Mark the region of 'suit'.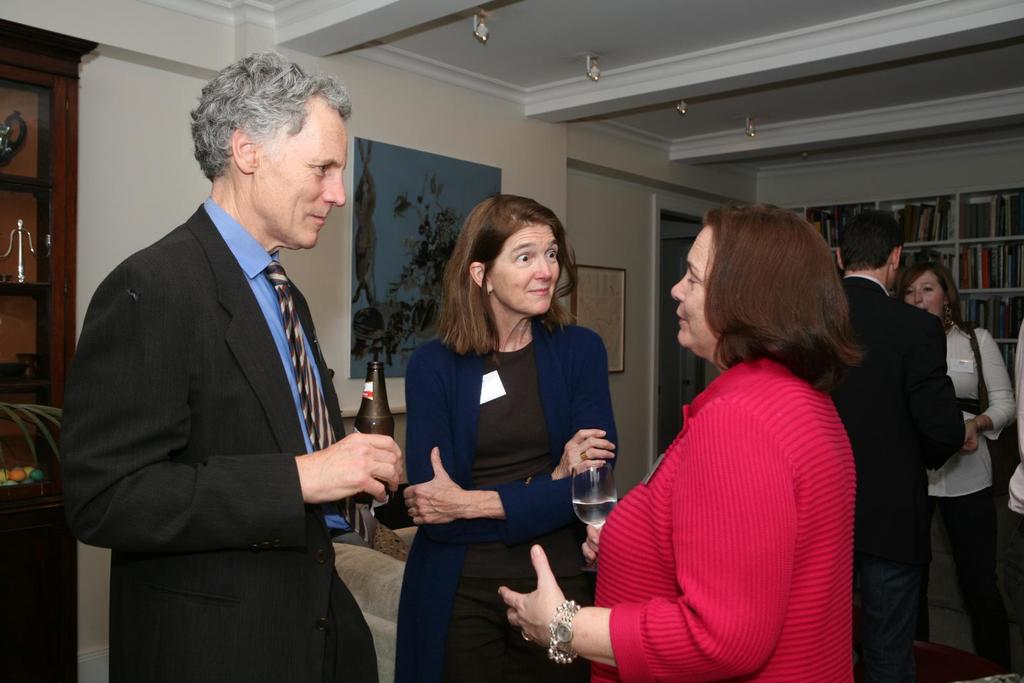
Region: 59,194,378,682.
